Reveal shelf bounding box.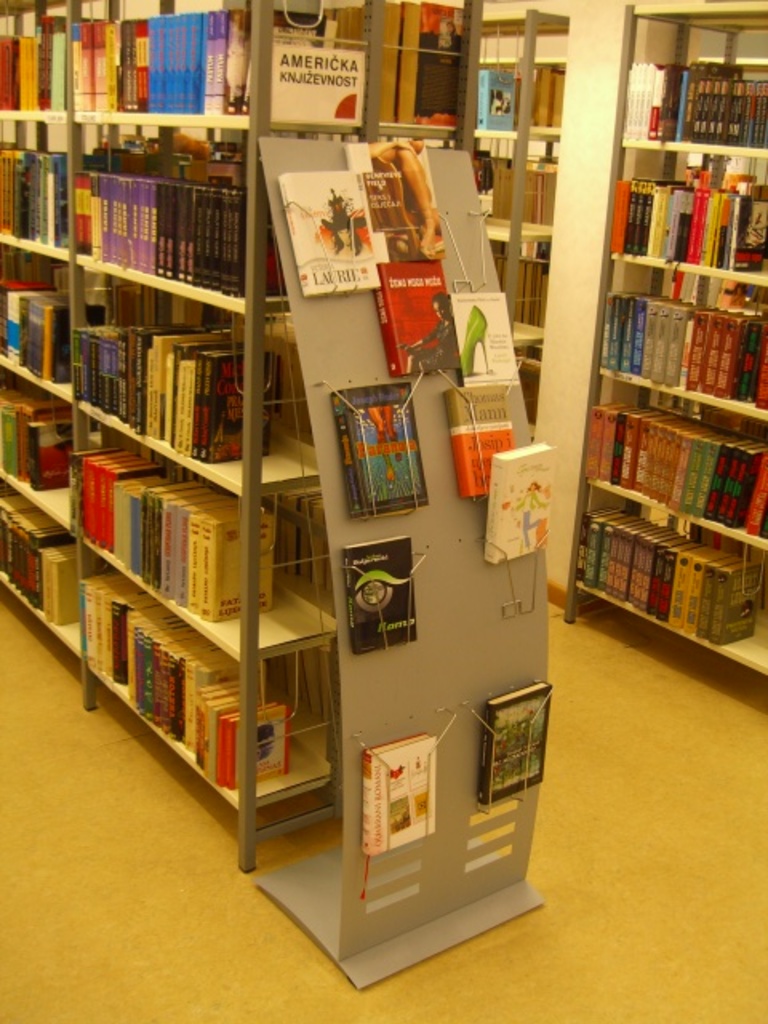
Revealed: bbox=(80, 413, 320, 654).
